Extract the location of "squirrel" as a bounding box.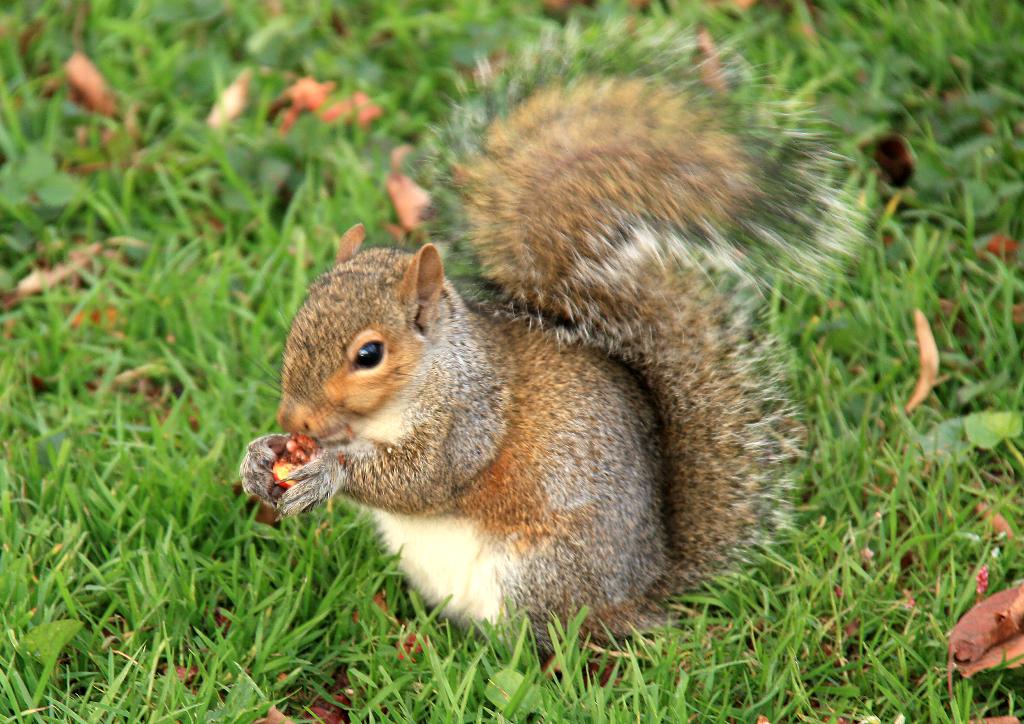
[239,7,870,667].
